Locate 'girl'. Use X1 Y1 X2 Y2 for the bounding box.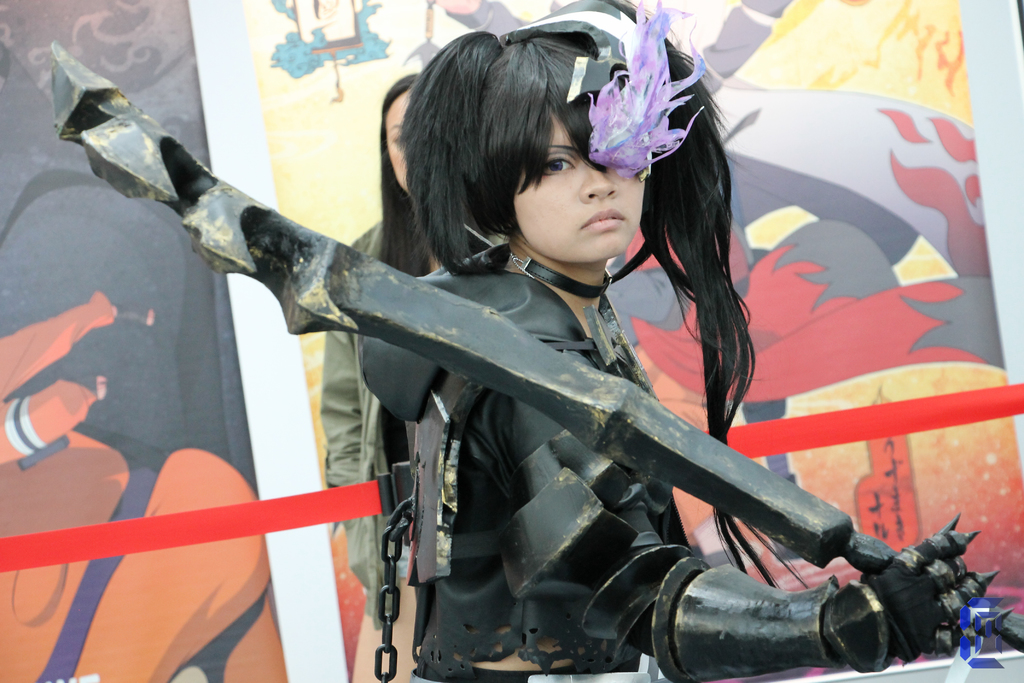
371 0 1023 682.
